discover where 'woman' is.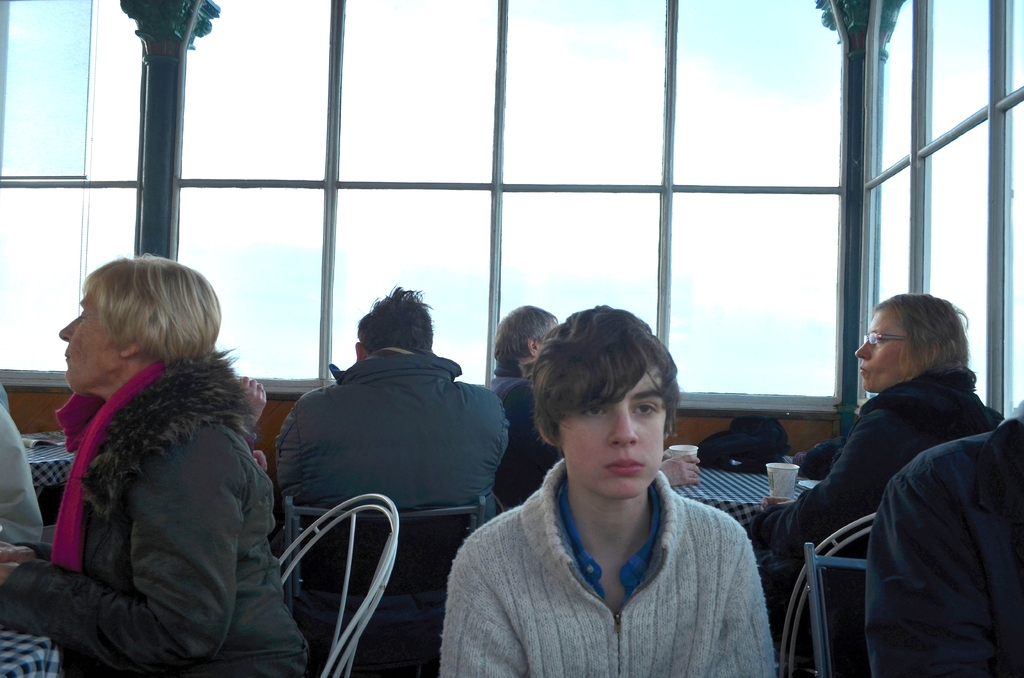
Discovered at crop(744, 294, 1002, 677).
